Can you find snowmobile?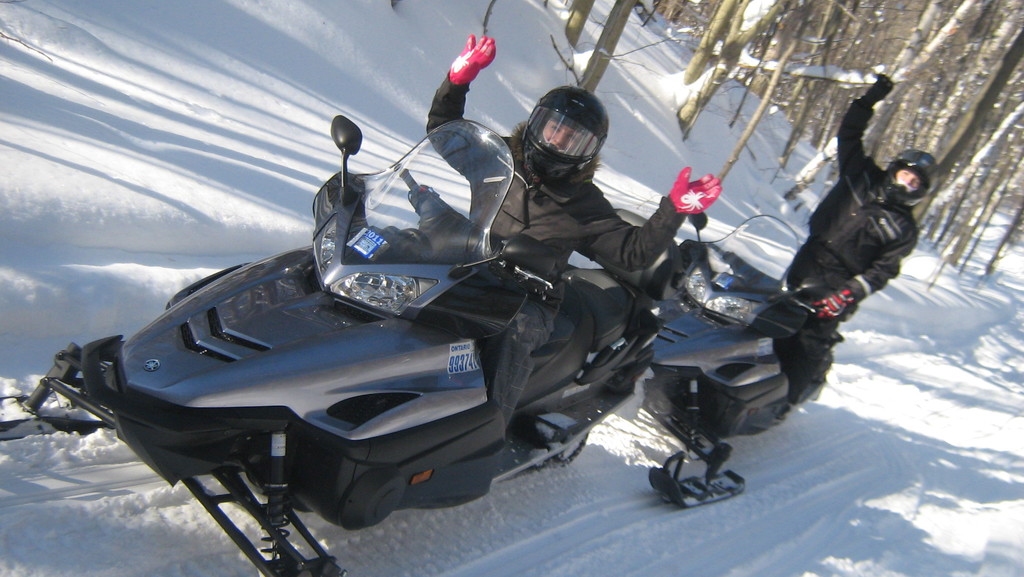
Yes, bounding box: x1=637 y1=215 x2=844 y2=509.
